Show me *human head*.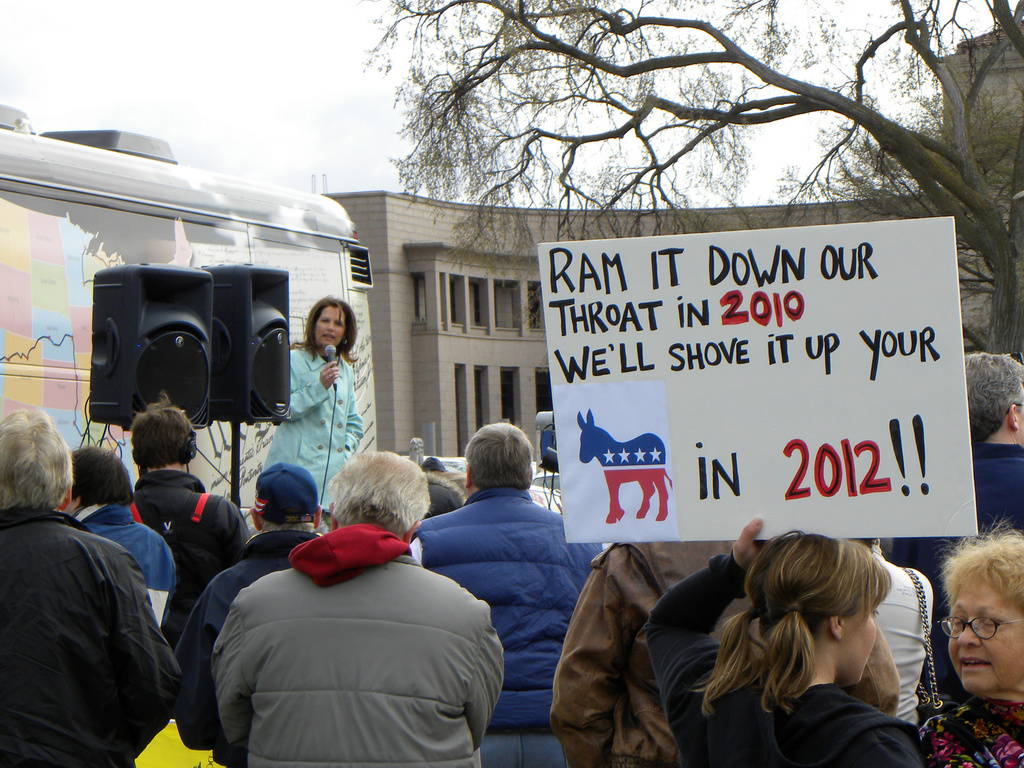
*human head* is here: rect(330, 448, 431, 545).
